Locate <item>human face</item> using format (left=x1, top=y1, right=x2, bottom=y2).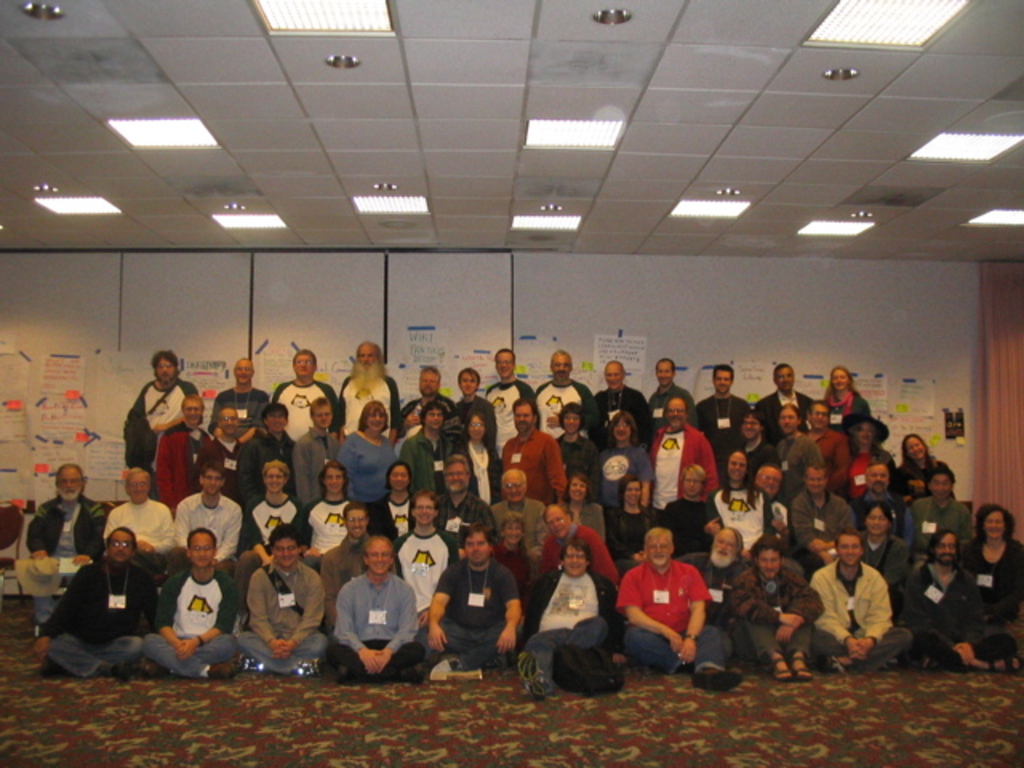
(left=418, top=368, right=437, bottom=394).
